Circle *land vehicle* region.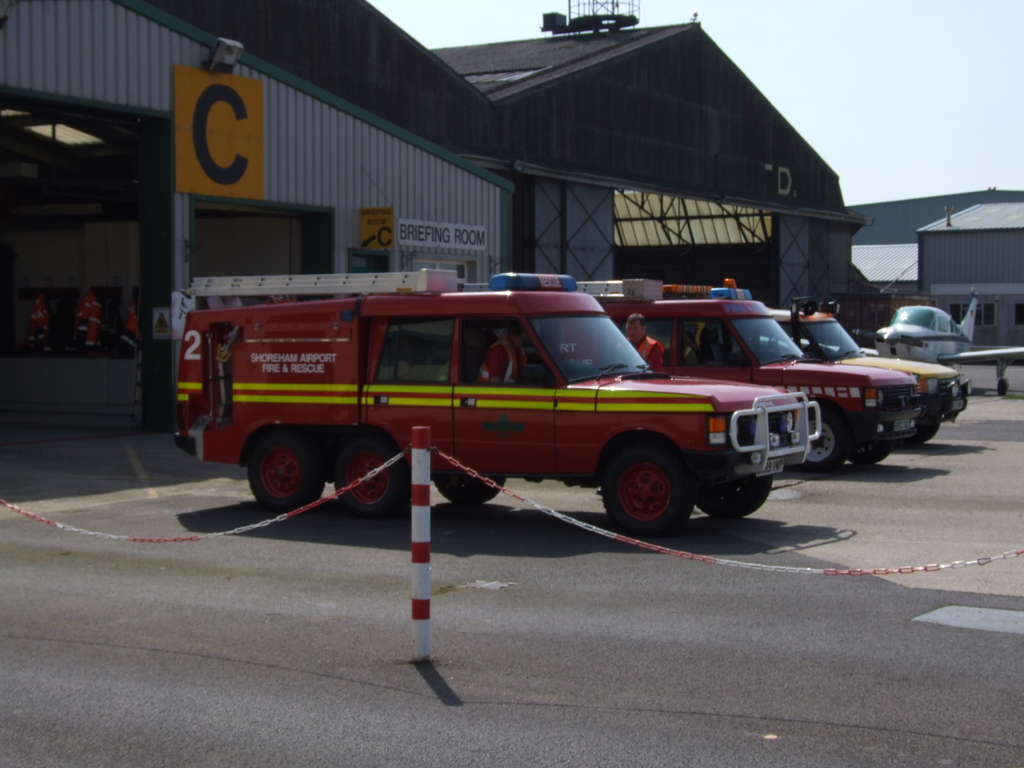
Region: l=750, t=295, r=975, b=444.
